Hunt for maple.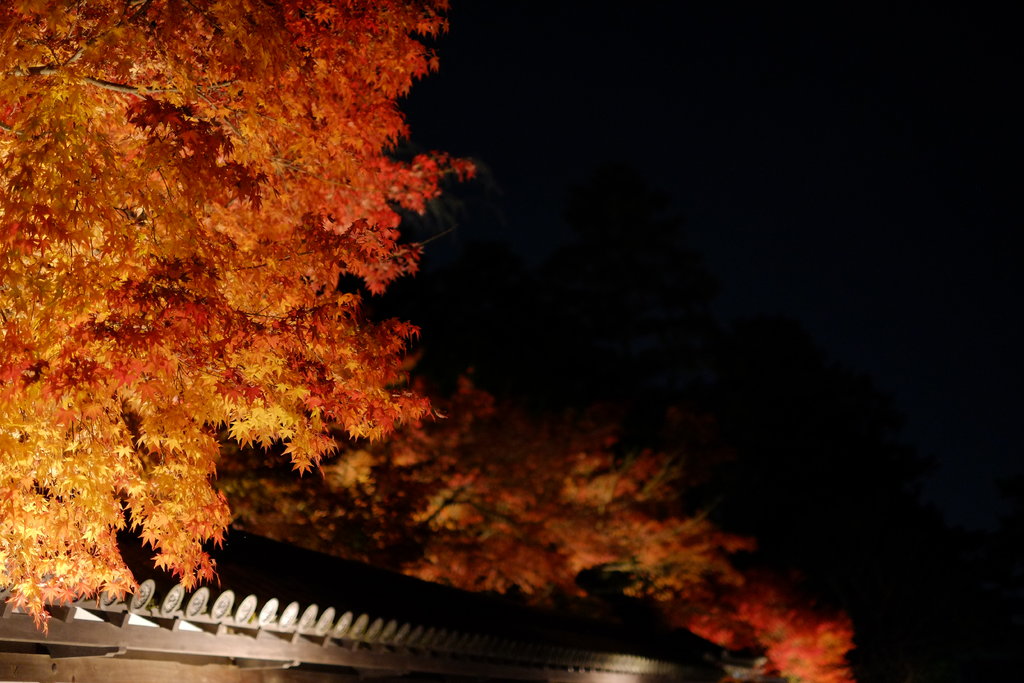
Hunted down at 0:0:477:638.
